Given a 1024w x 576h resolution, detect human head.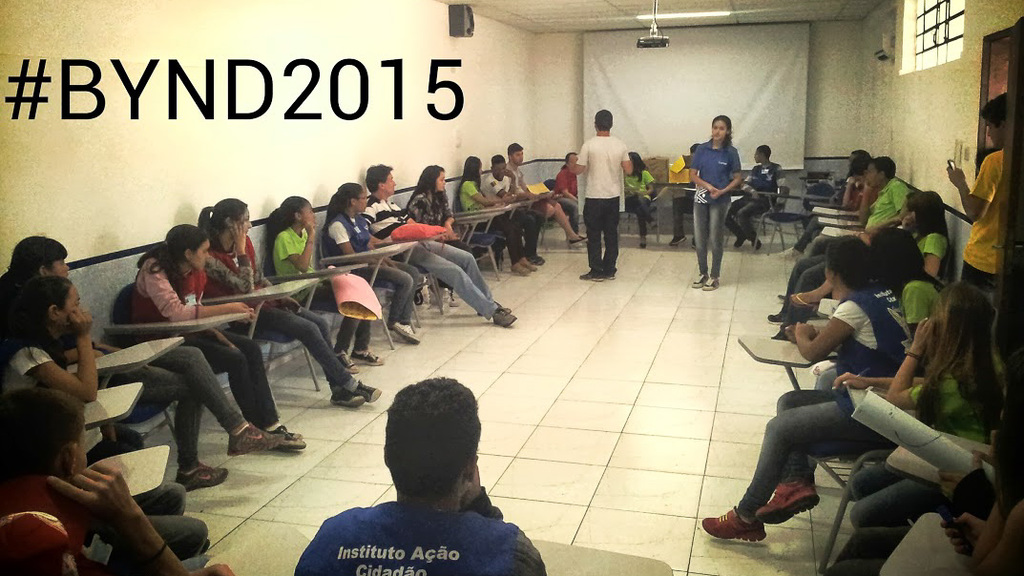
locate(846, 146, 864, 164).
